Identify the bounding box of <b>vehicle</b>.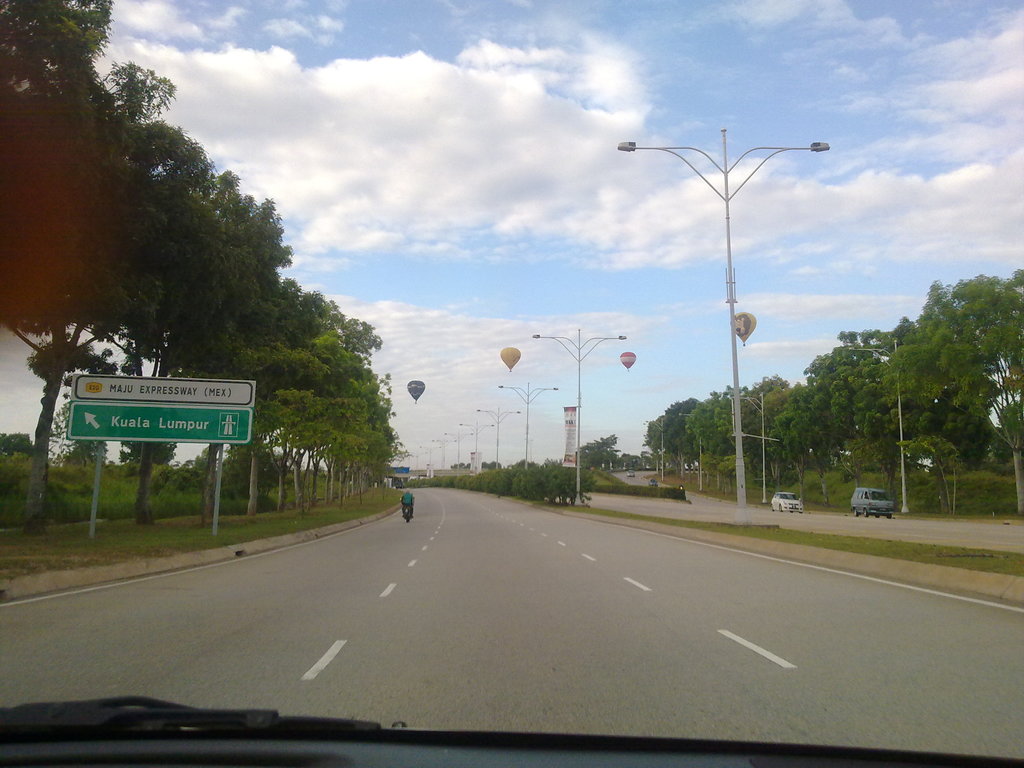
<region>853, 482, 898, 516</region>.
